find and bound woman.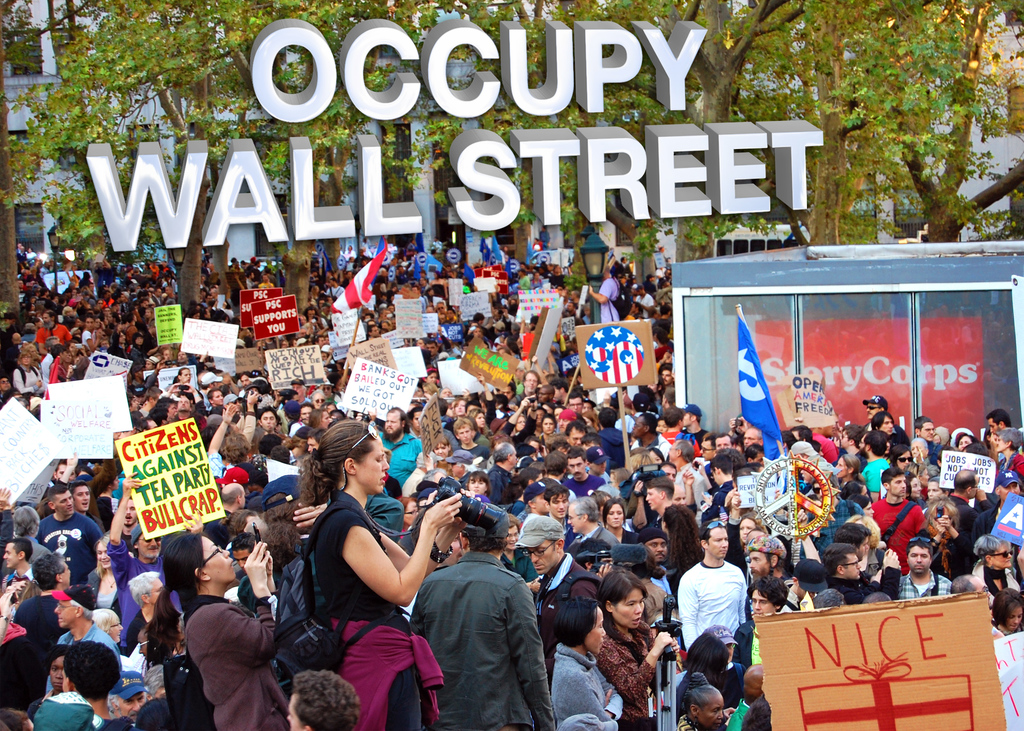
Bound: 990:581:1023:639.
